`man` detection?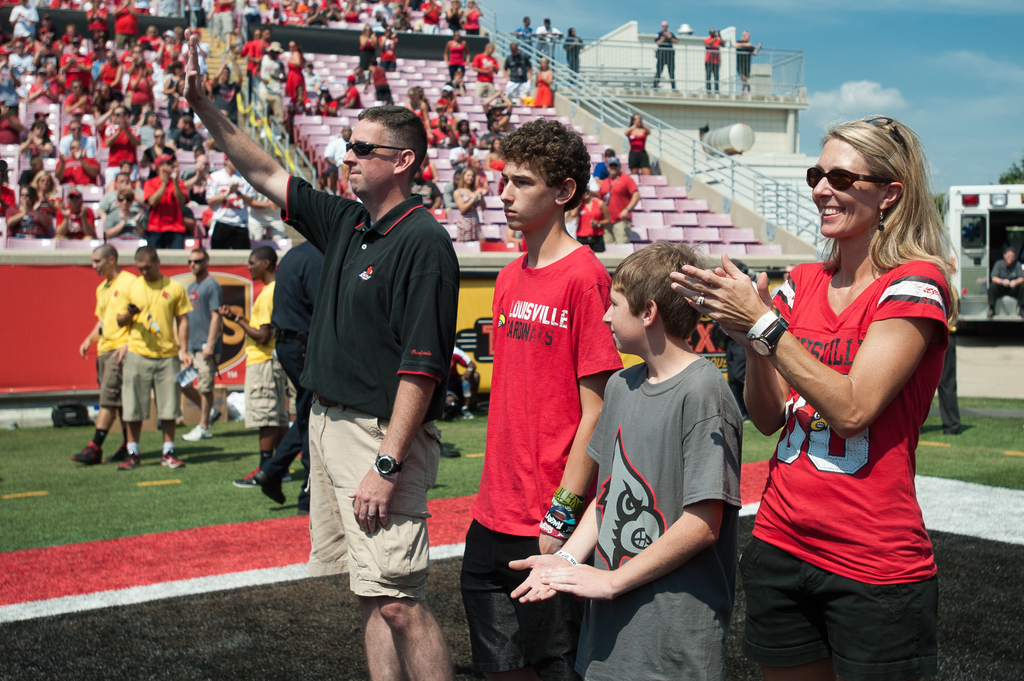
143 152 190 246
